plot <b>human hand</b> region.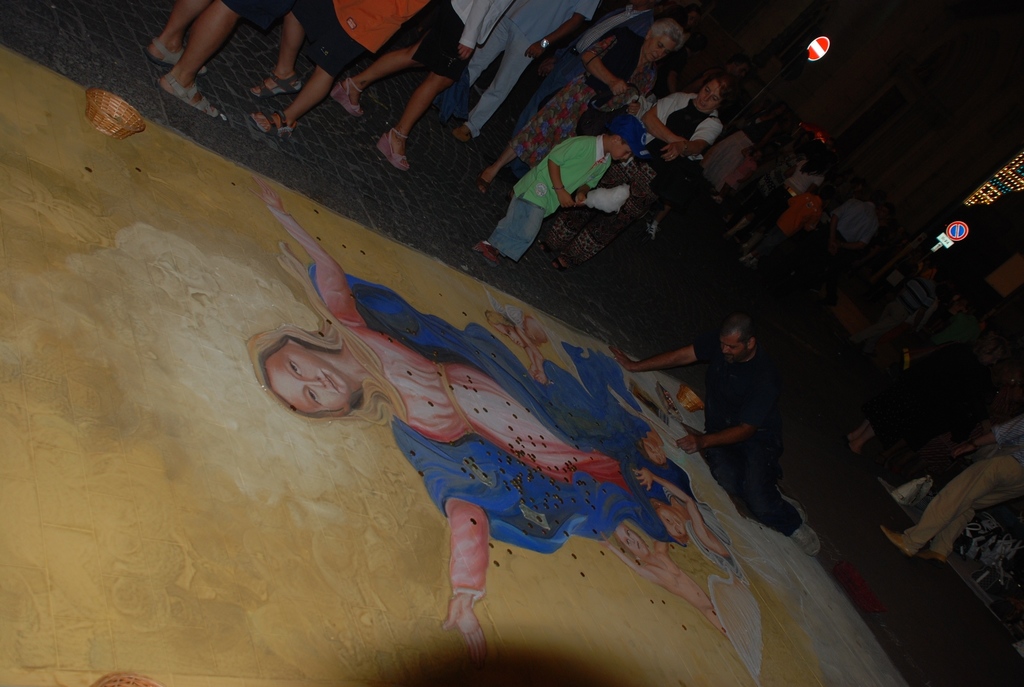
Plotted at 530 367 536 375.
